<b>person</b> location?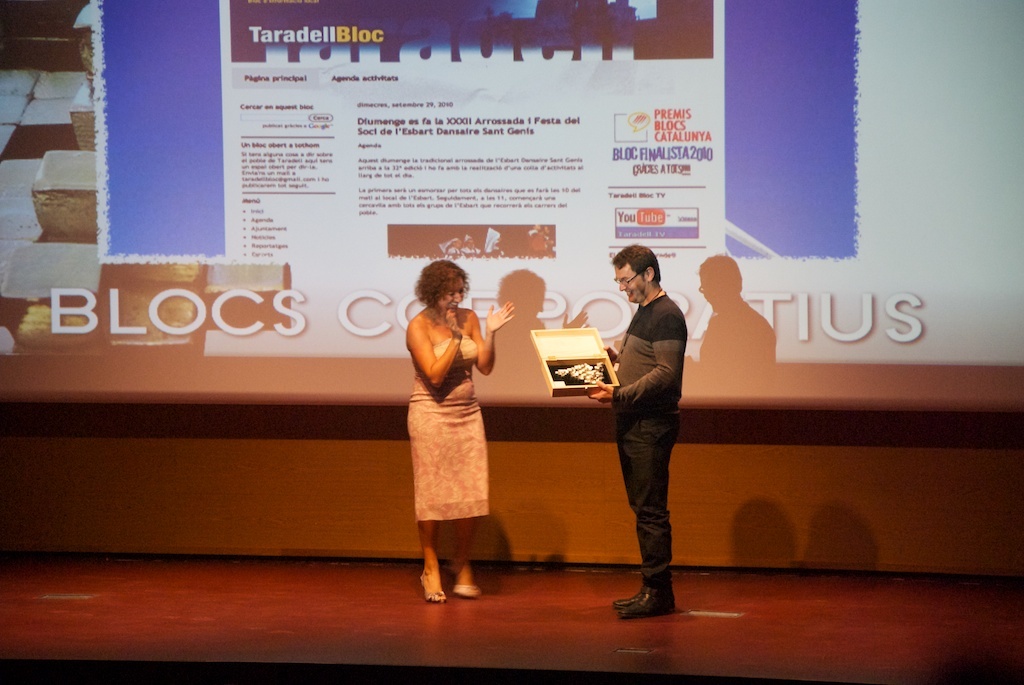
[x1=402, y1=259, x2=516, y2=603]
